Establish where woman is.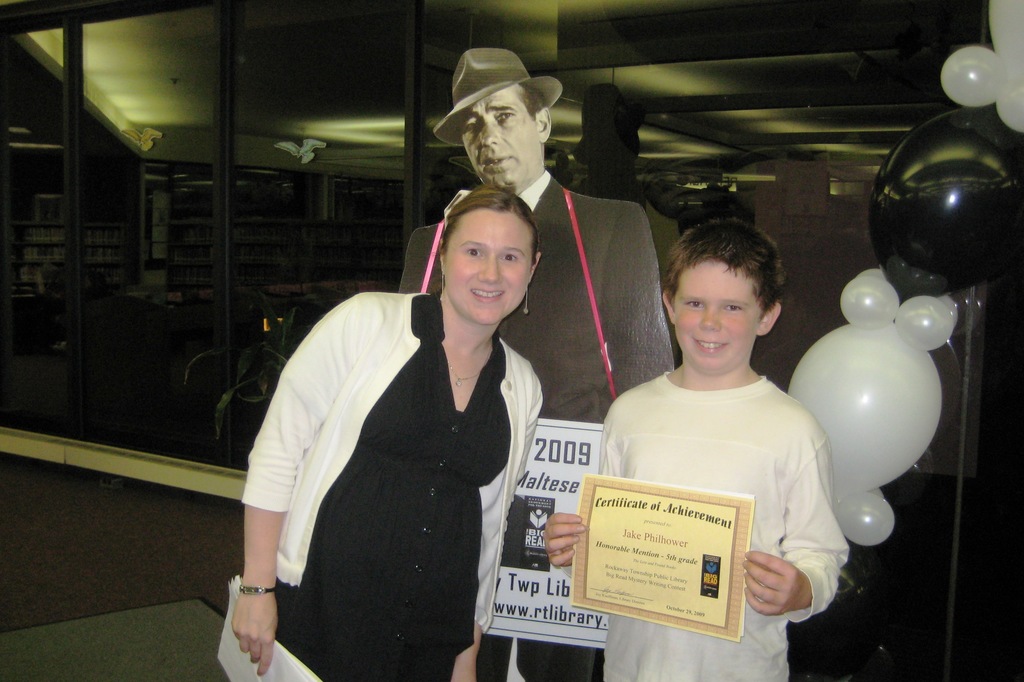
Established at [x1=251, y1=175, x2=545, y2=681].
